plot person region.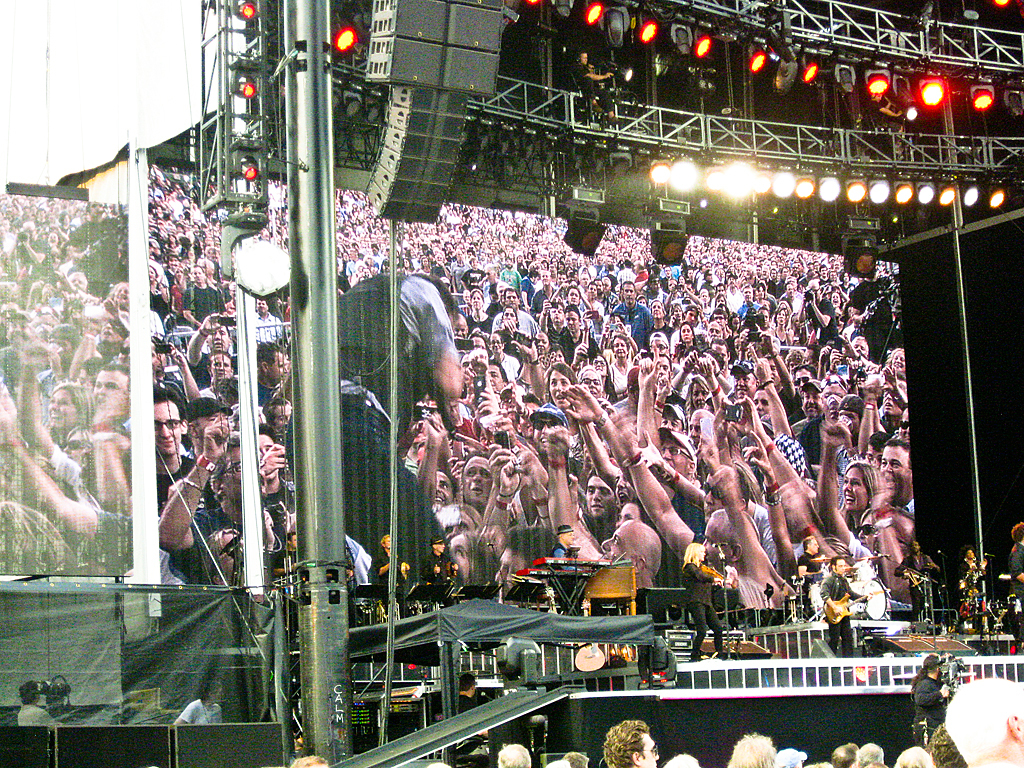
Plotted at (824,558,869,661).
